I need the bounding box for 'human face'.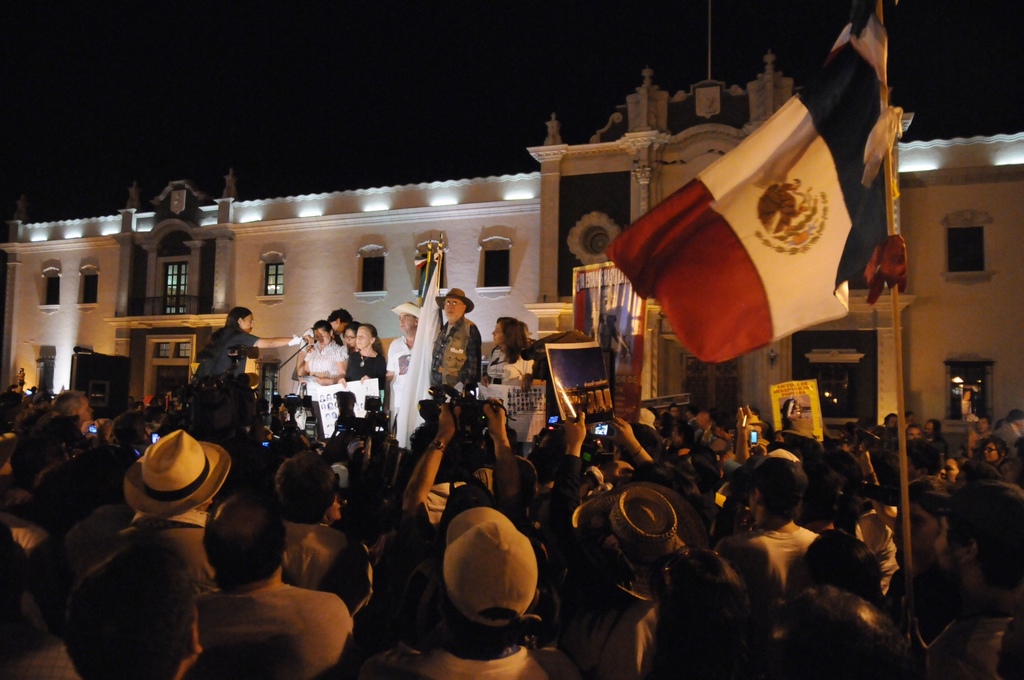
Here it is: <bbox>911, 506, 936, 553</bbox>.
